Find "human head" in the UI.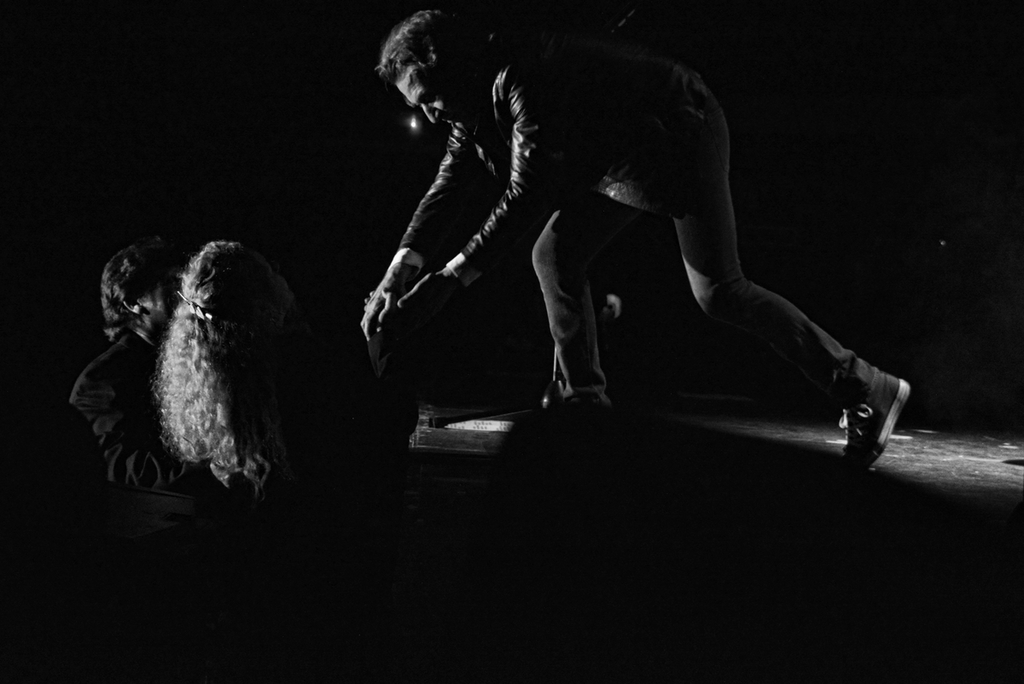
UI element at {"left": 373, "top": 7, "right": 510, "bottom": 135}.
